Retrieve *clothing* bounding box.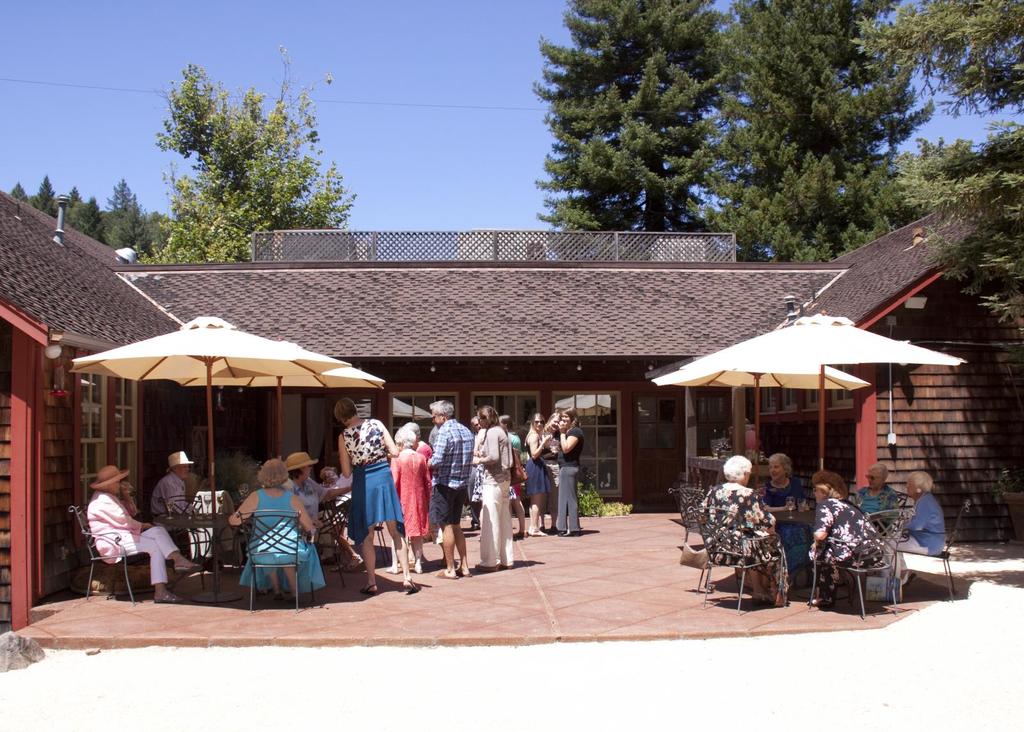
Bounding box: select_region(856, 487, 892, 550).
